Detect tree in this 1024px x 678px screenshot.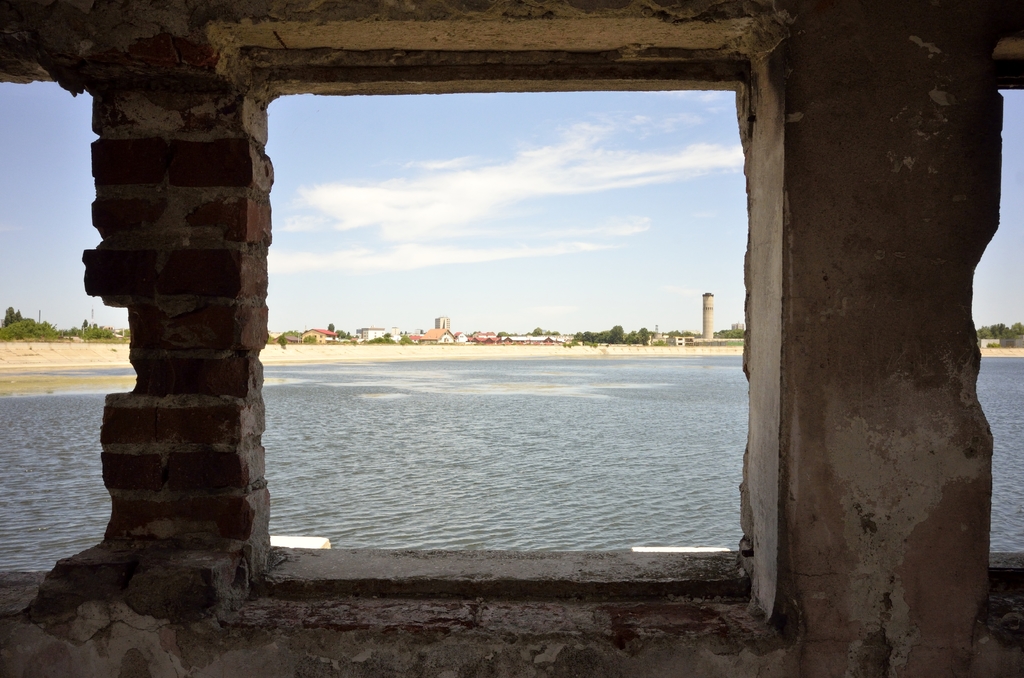
Detection: x1=591 y1=332 x2=600 y2=344.
